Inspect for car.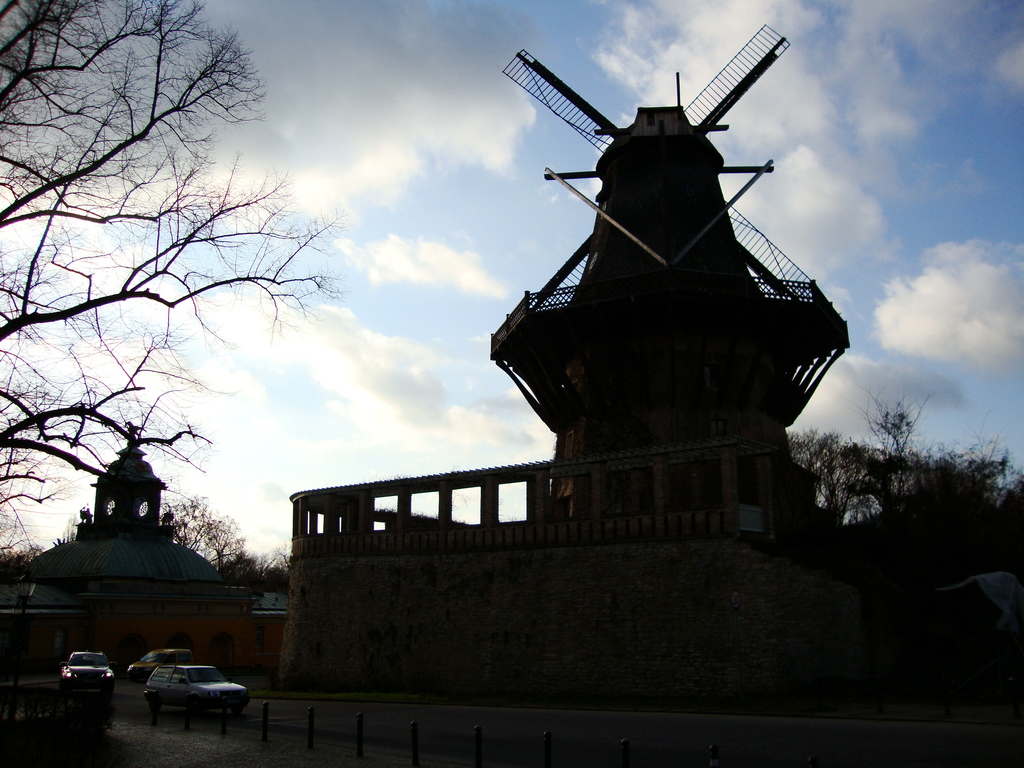
Inspection: bbox(148, 664, 253, 712).
